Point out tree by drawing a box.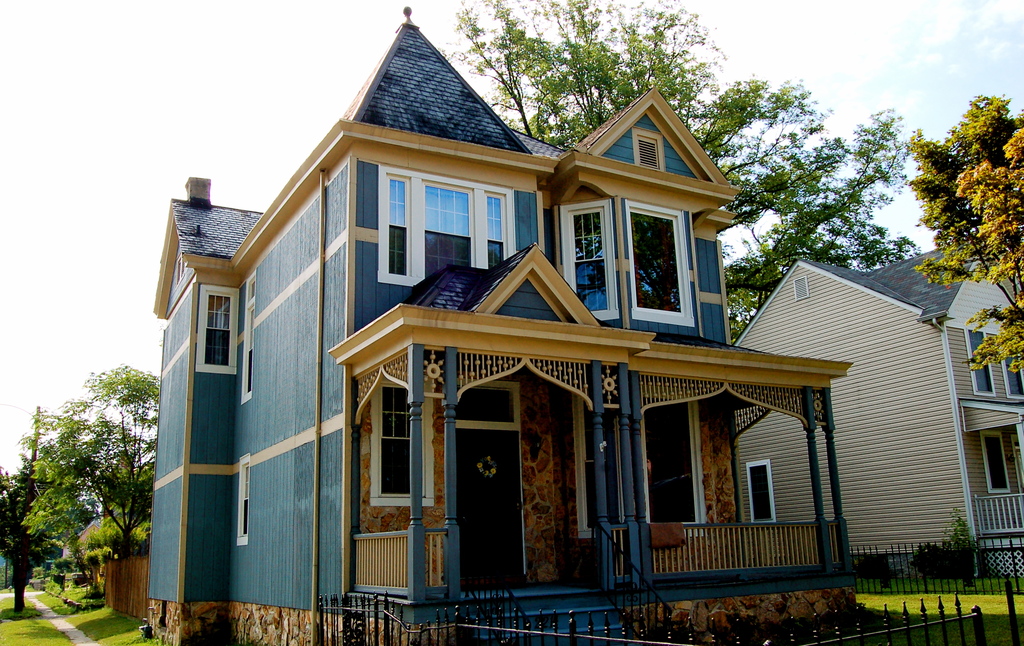
(902,88,1023,369).
